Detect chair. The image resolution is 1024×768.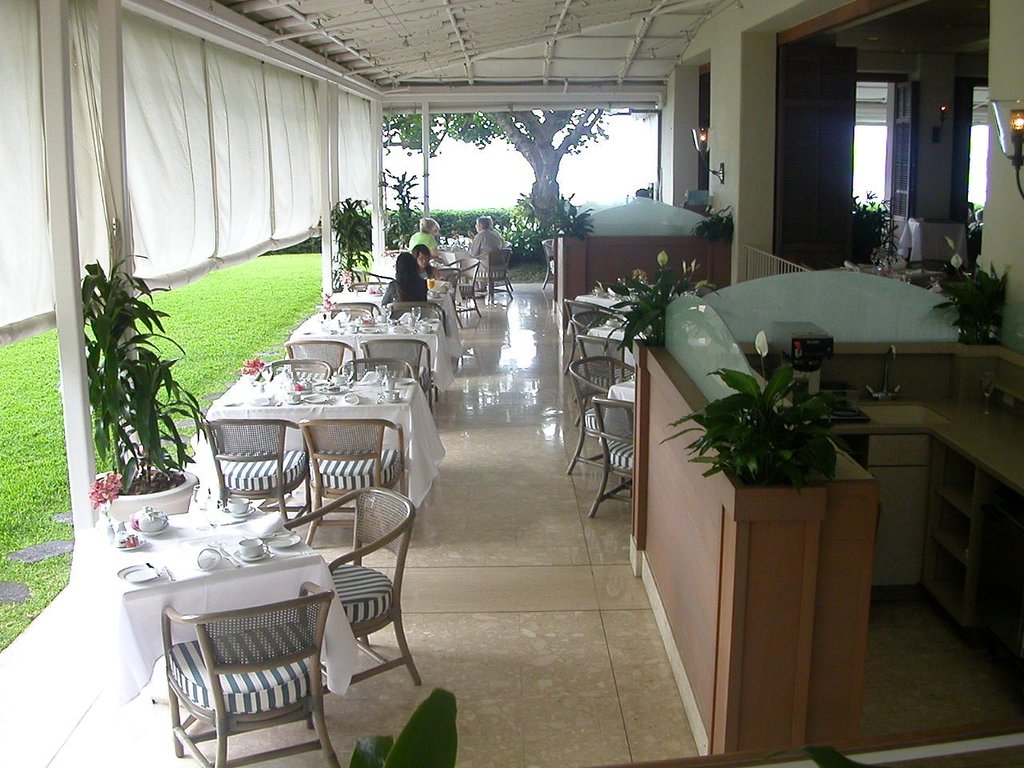
587,398,638,518.
